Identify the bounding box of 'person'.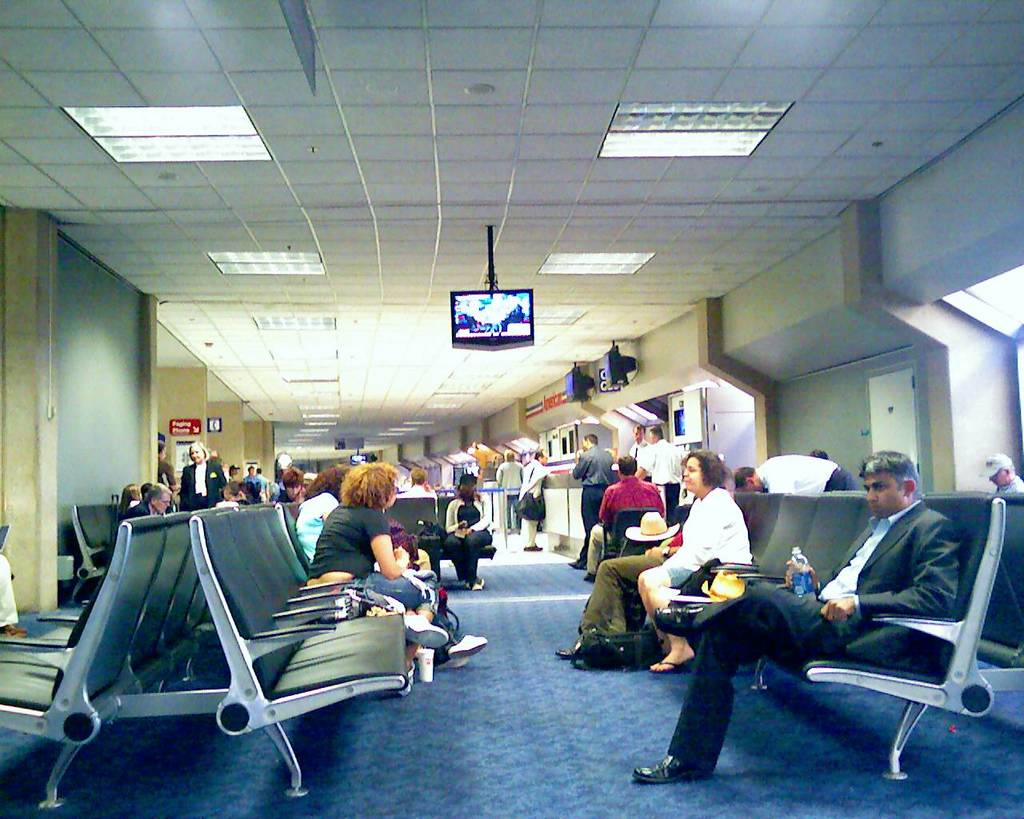
[x1=303, y1=463, x2=448, y2=697].
